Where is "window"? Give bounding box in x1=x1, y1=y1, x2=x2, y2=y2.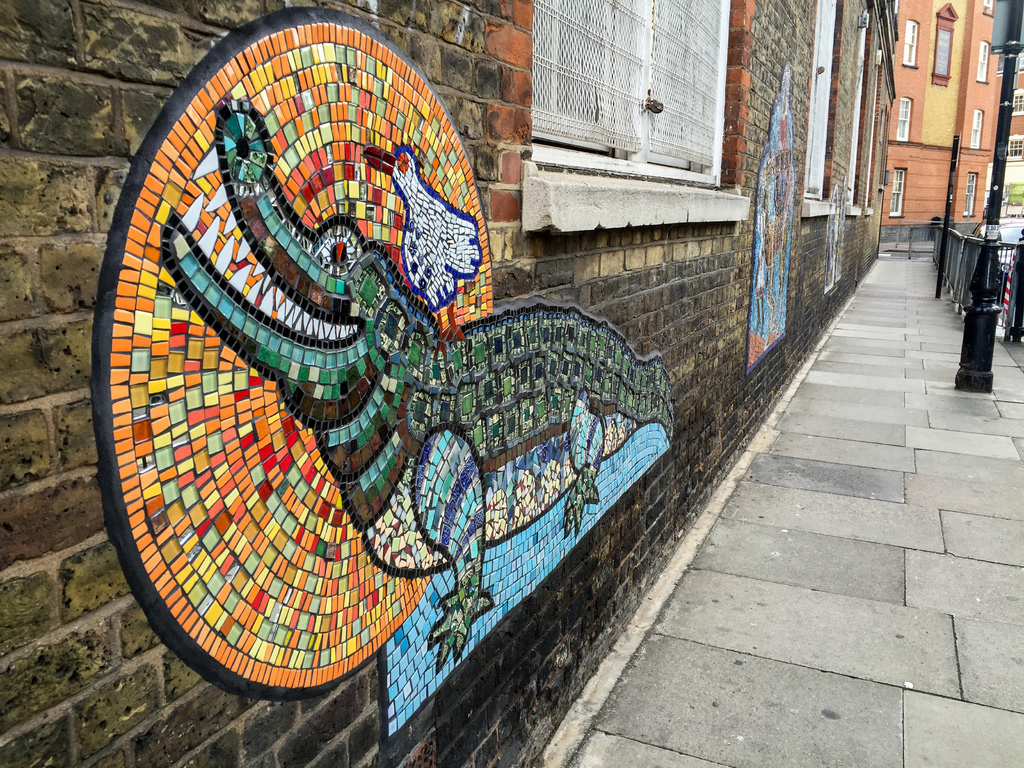
x1=1008, y1=136, x2=1023, y2=159.
